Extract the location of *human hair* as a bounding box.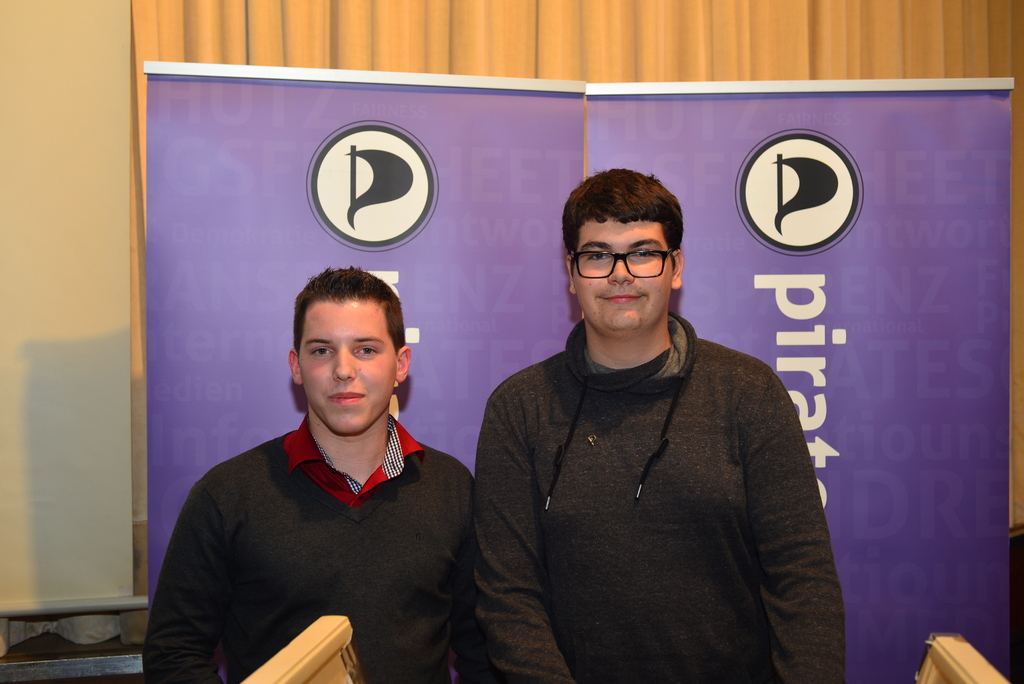
<box>561,165,700,304</box>.
